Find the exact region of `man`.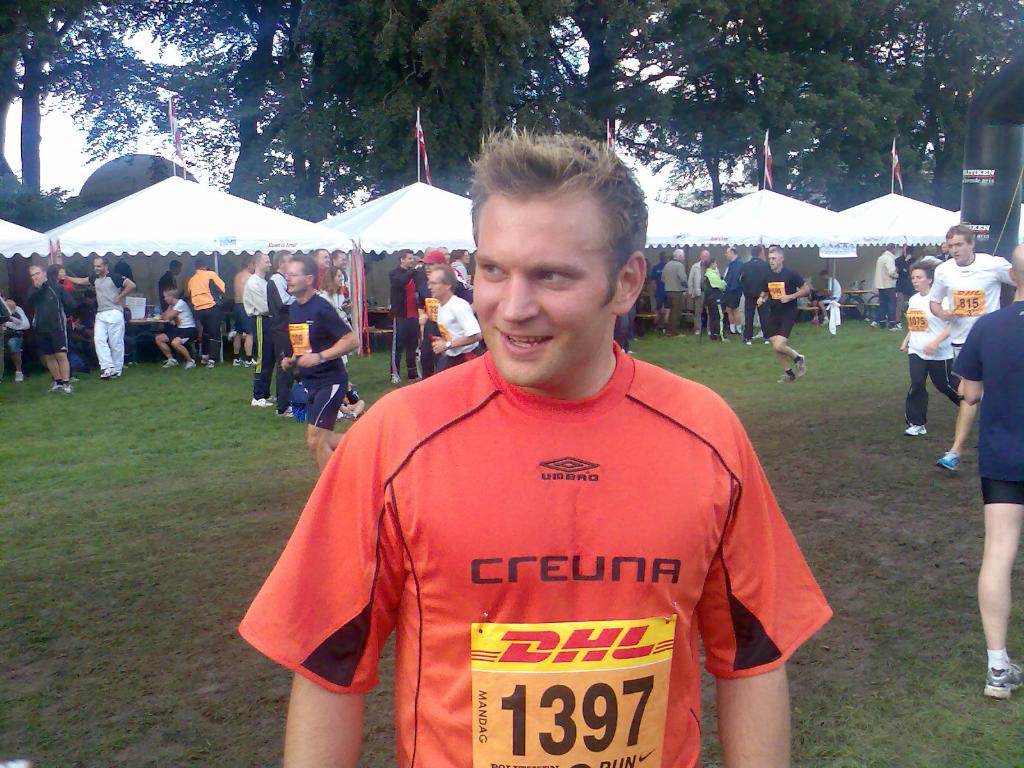
Exact region: x1=687 y1=246 x2=724 y2=335.
